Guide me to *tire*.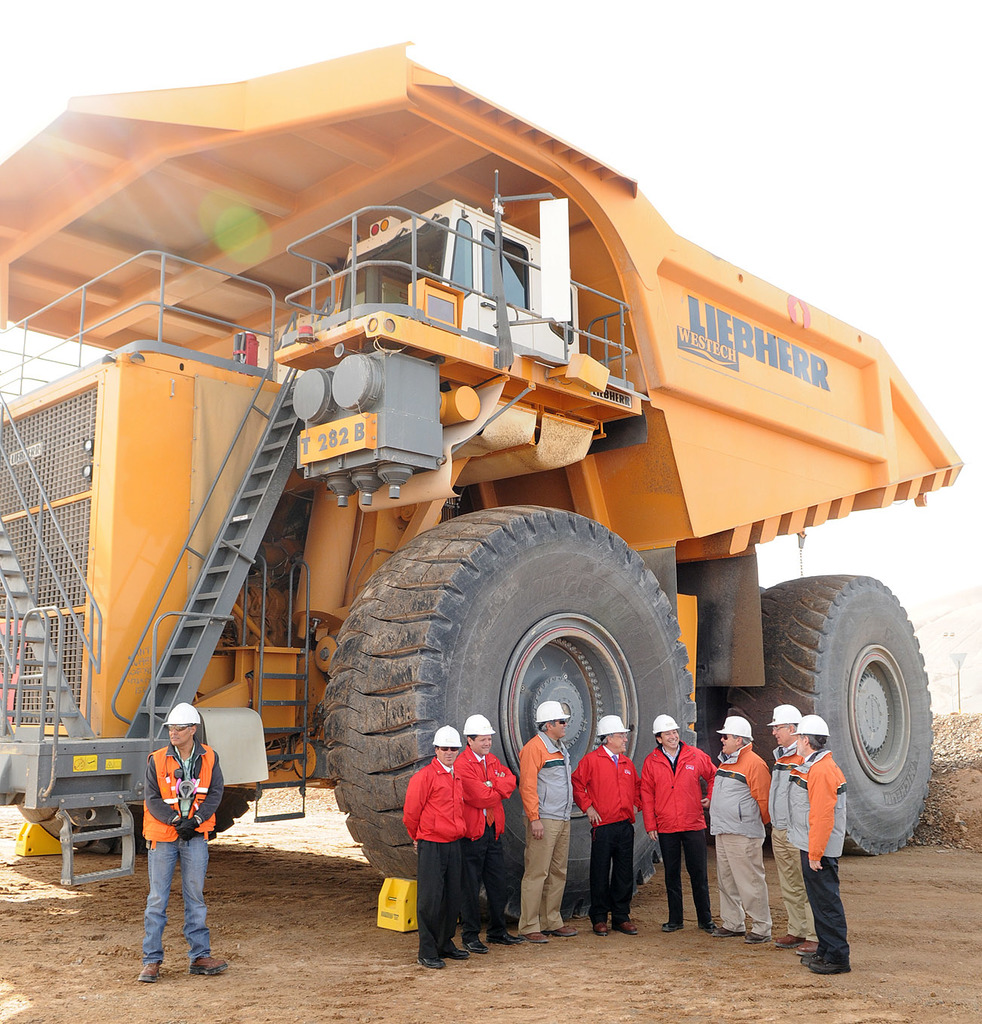
Guidance: crop(788, 553, 960, 861).
